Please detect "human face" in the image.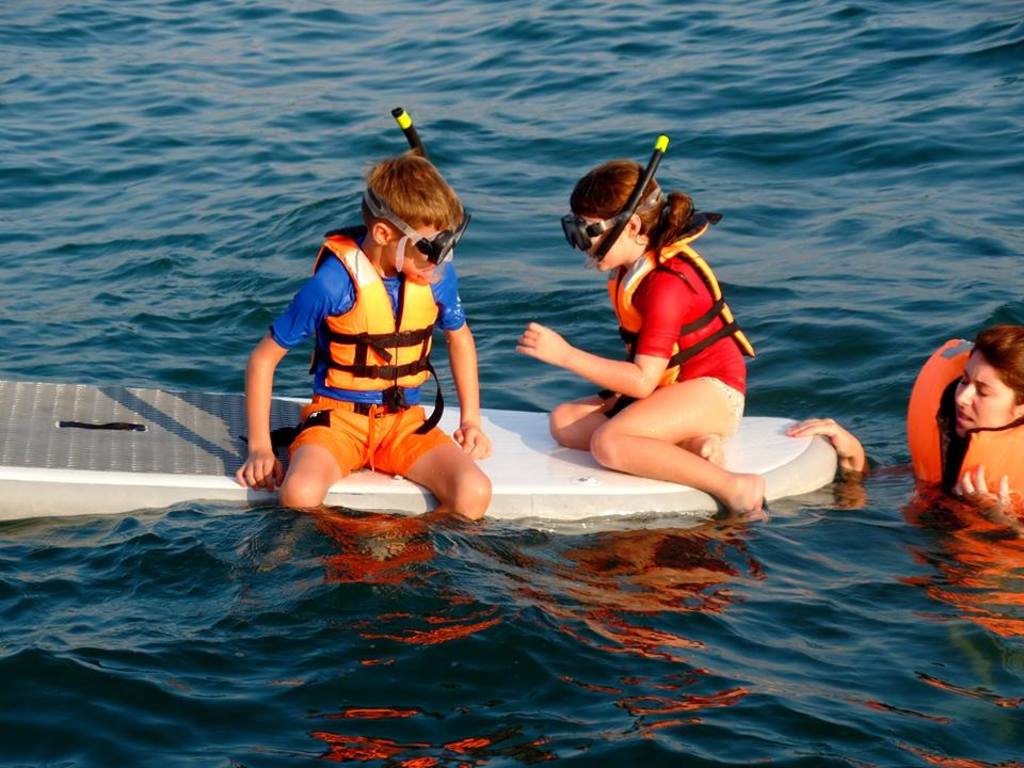
bbox(383, 219, 459, 285).
